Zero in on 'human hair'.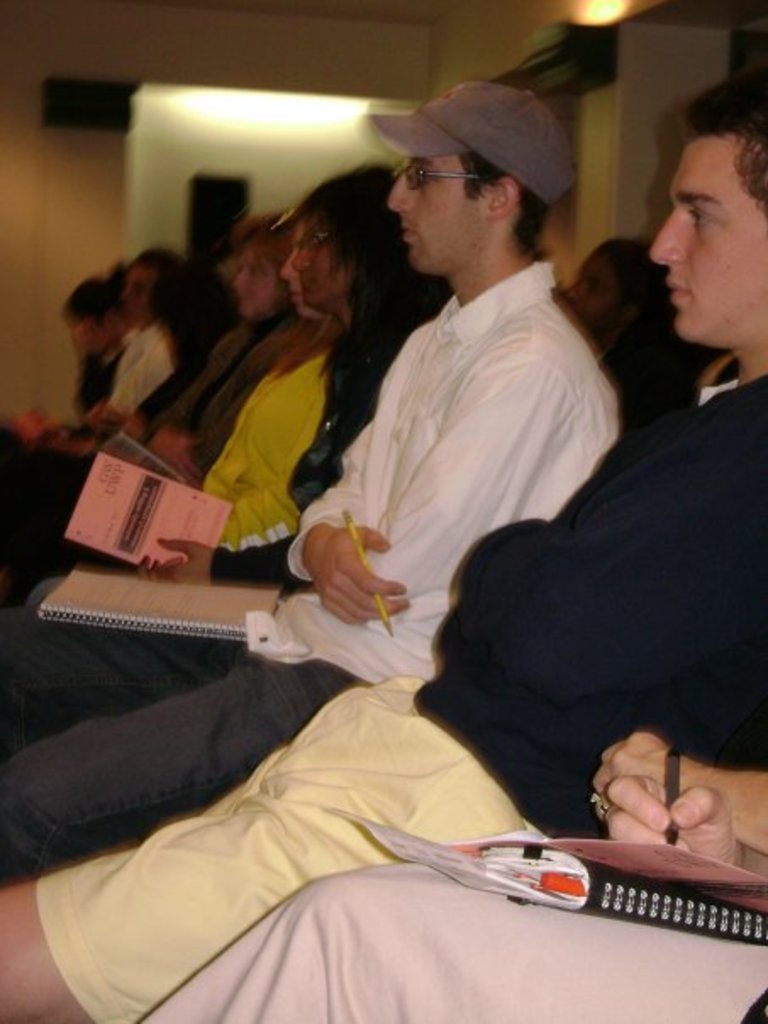
Zeroed in: region(678, 58, 766, 202).
